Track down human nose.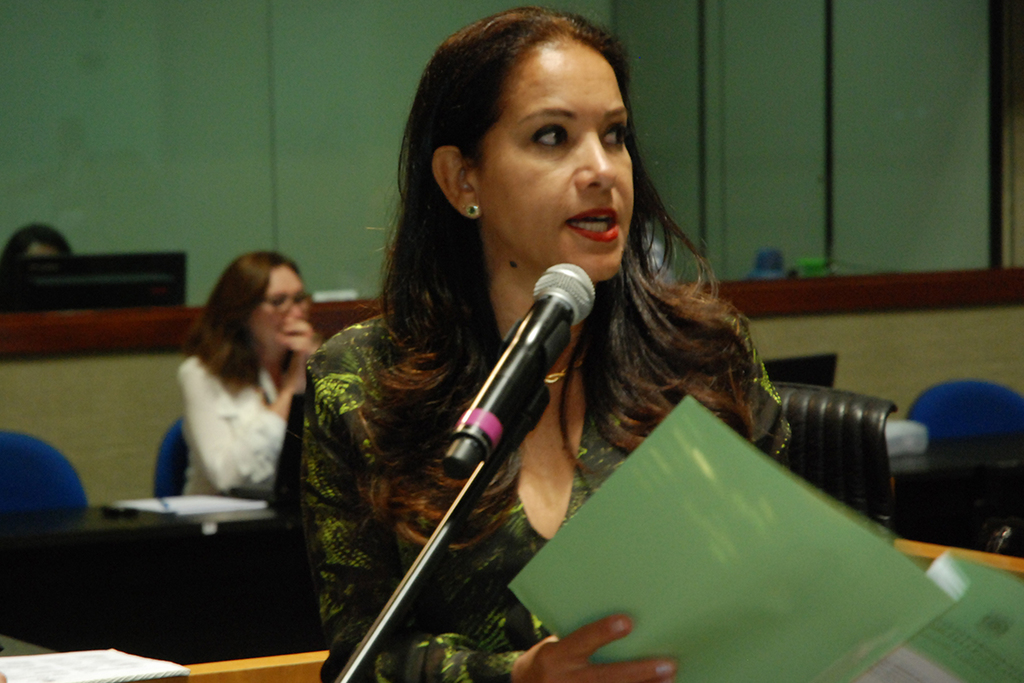
Tracked to (573, 129, 620, 193).
